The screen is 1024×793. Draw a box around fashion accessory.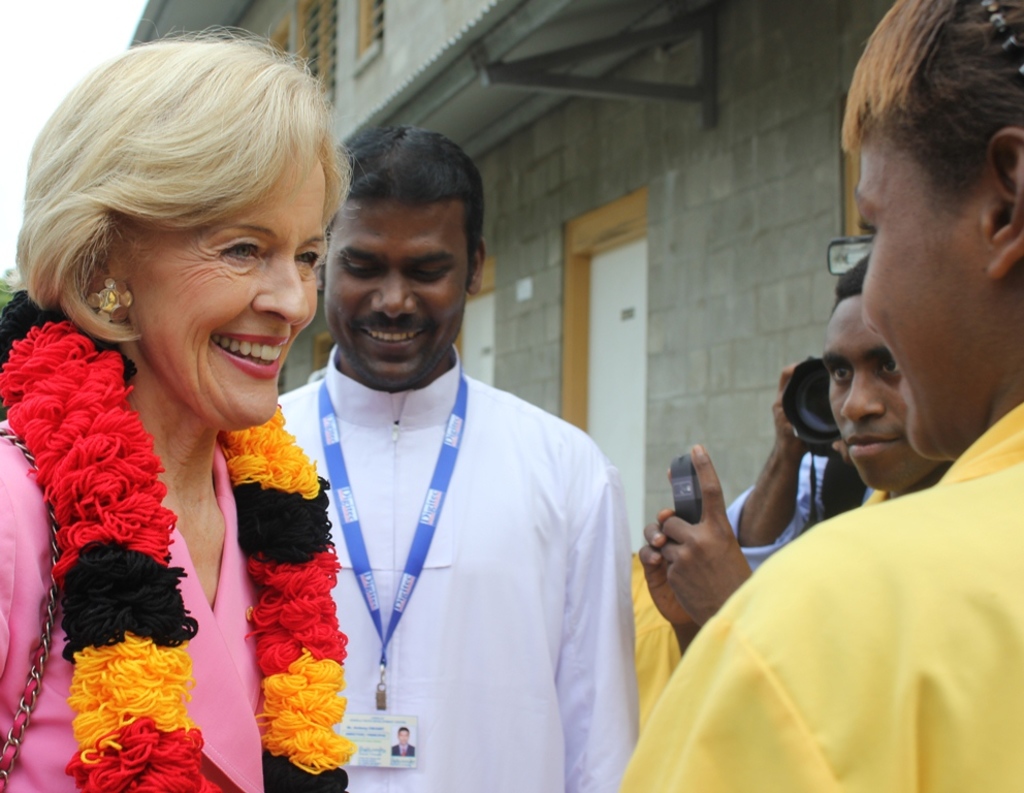
0,427,63,792.
